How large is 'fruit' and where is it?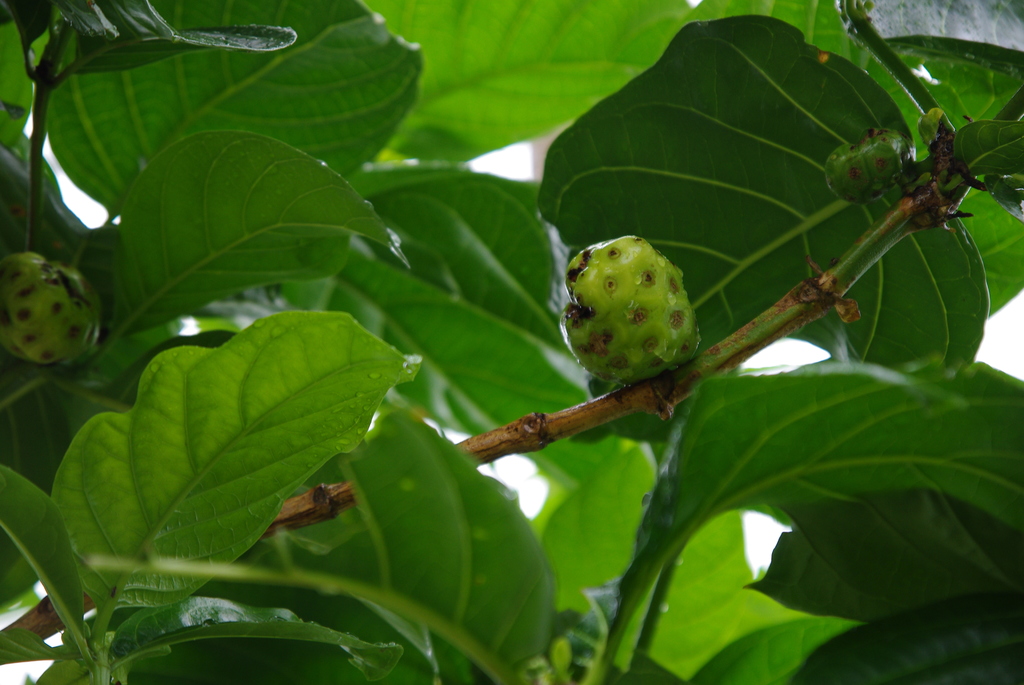
Bounding box: BBox(824, 125, 920, 202).
